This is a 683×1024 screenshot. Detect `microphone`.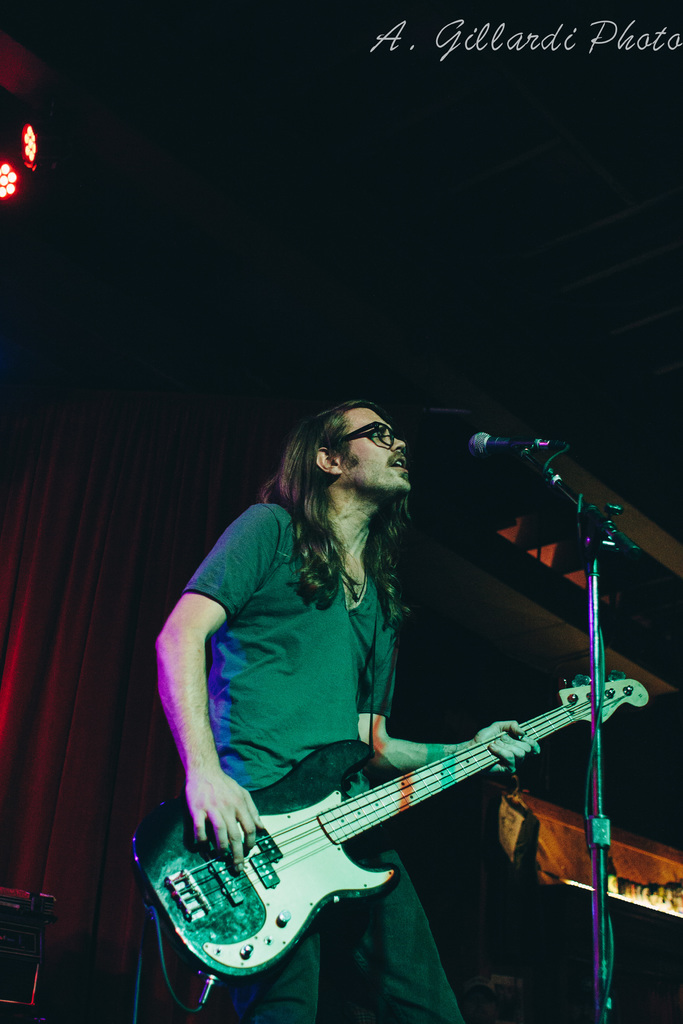
bbox=[463, 429, 549, 462].
